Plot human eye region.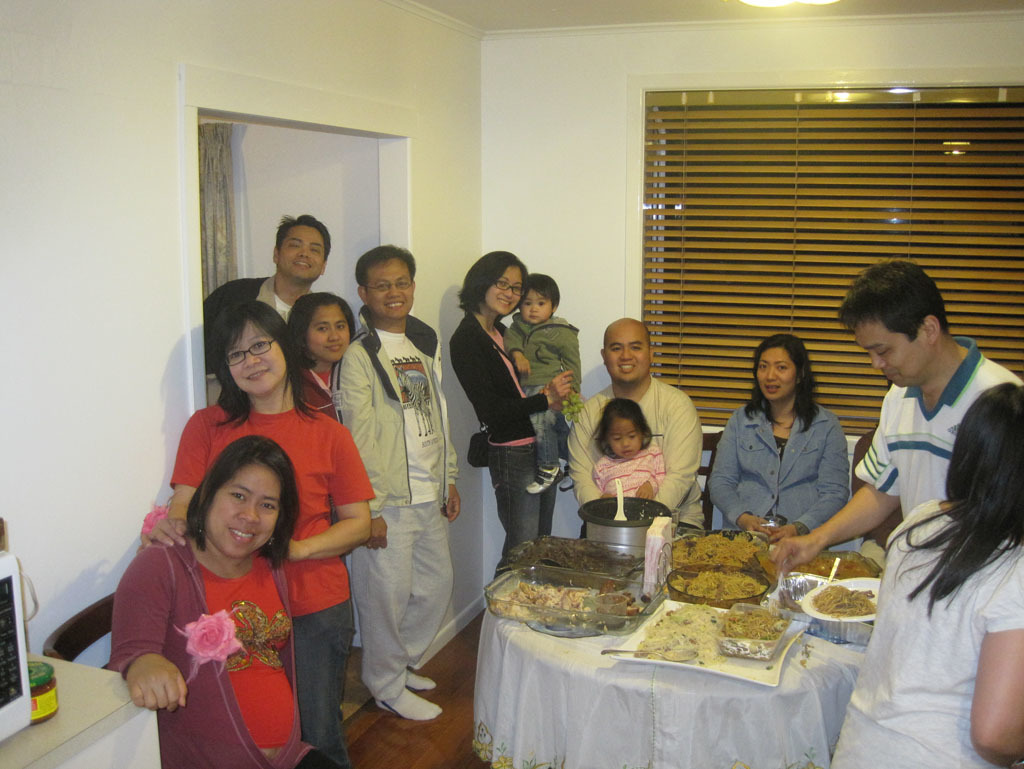
Plotted at bbox=(757, 360, 769, 371).
